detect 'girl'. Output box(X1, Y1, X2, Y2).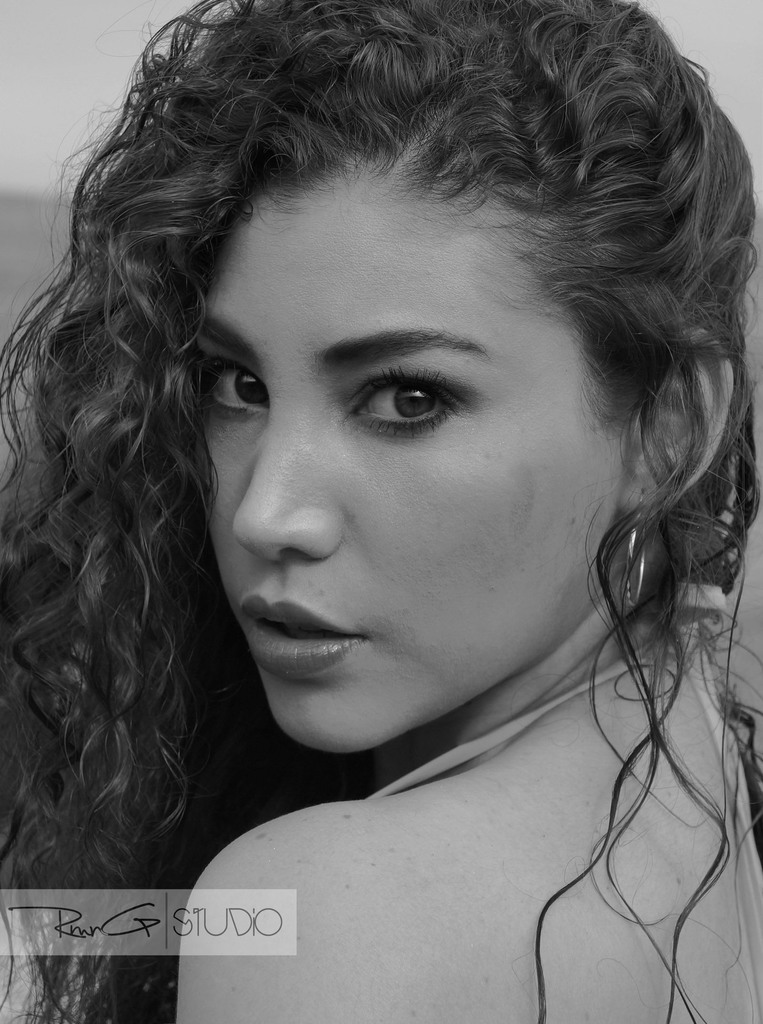
box(0, 0, 762, 1023).
